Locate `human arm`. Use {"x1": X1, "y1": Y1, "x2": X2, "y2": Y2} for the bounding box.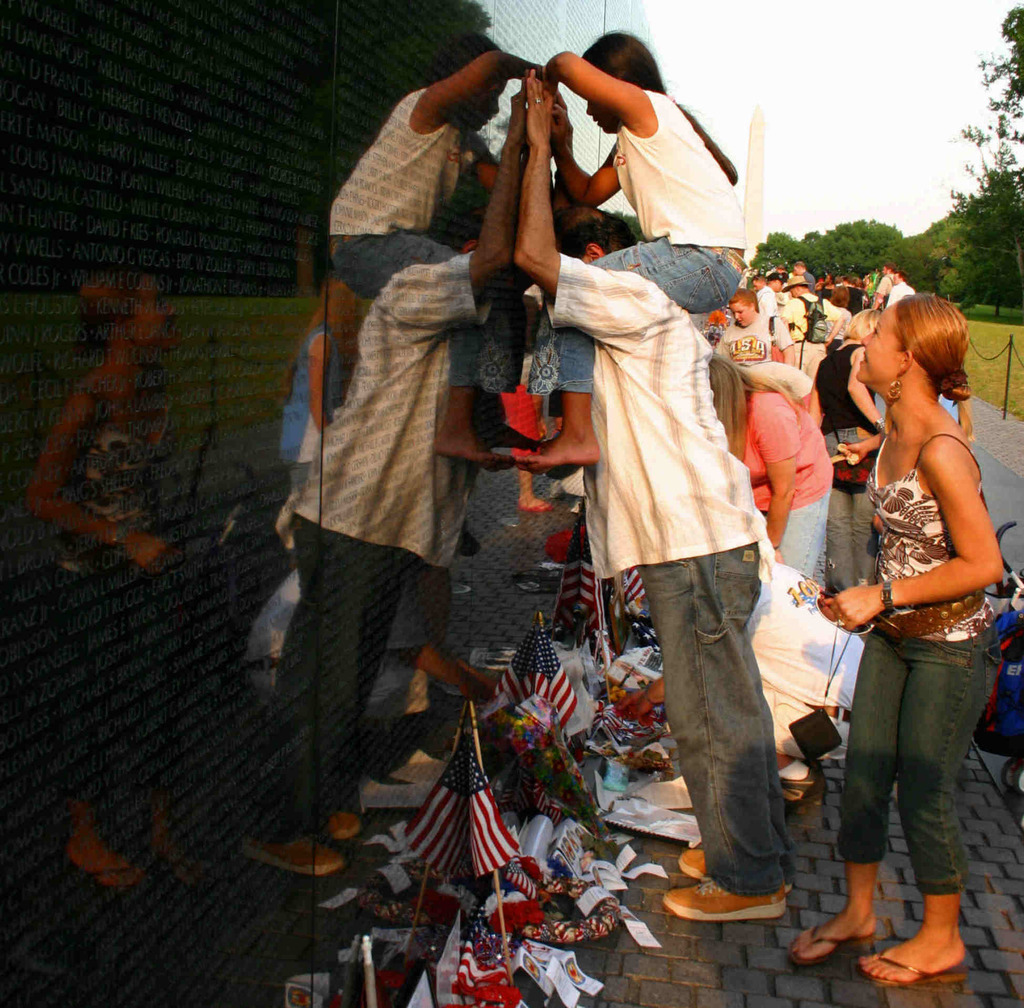
{"x1": 811, "y1": 439, "x2": 1005, "y2": 629}.
